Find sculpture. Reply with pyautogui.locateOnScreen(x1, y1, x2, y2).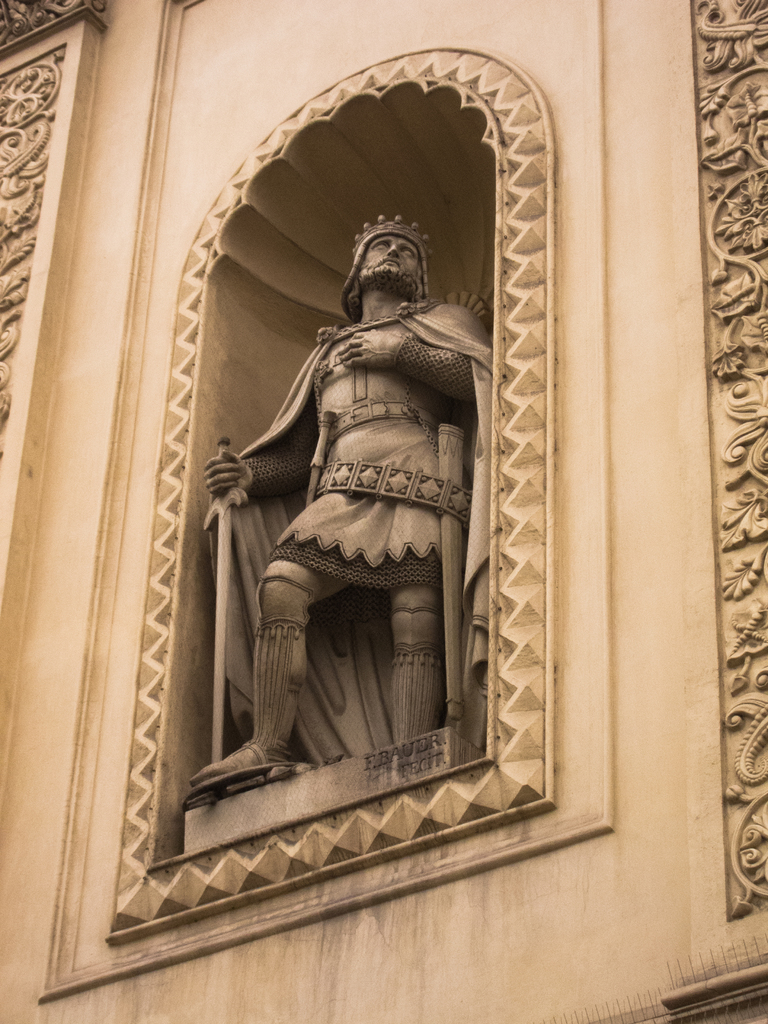
pyautogui.locateOnScreen(177, 207, 493, 854).
